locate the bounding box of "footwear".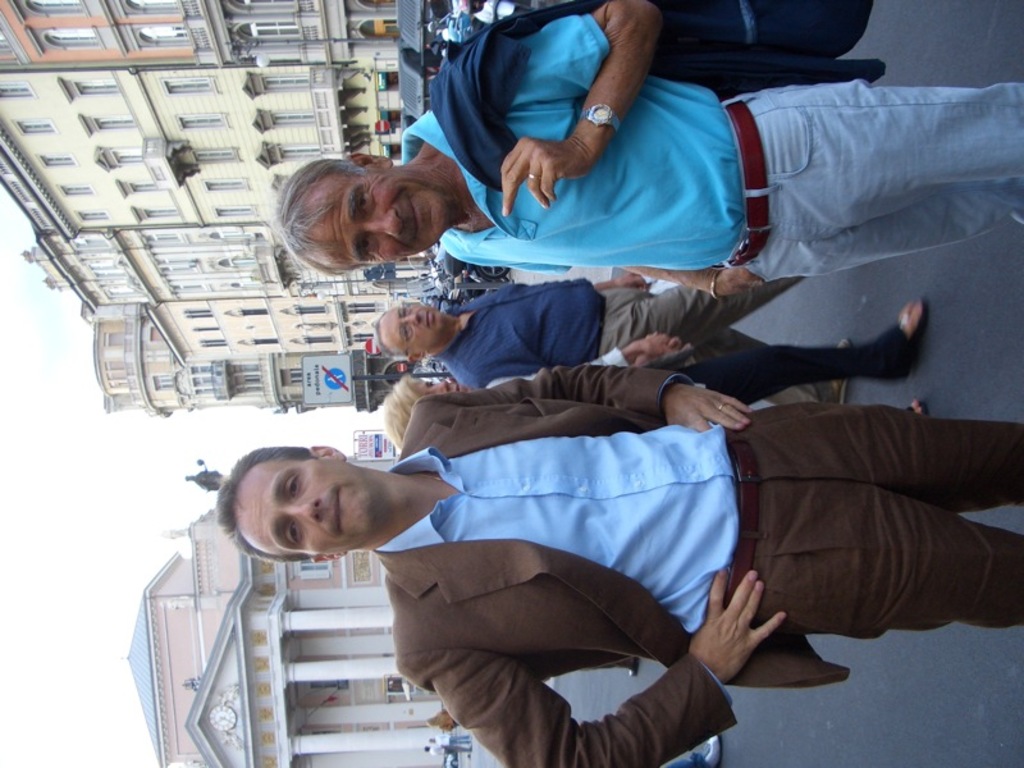
Bounding box: crop(826, 340, 847, 411).
